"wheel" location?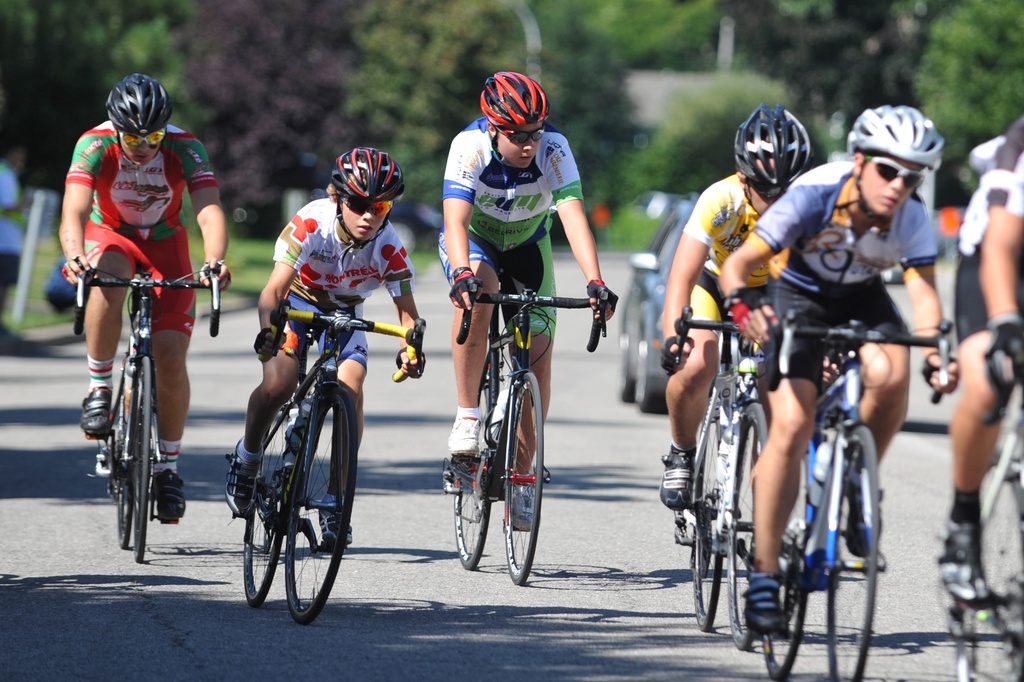
946 453 1023 681
